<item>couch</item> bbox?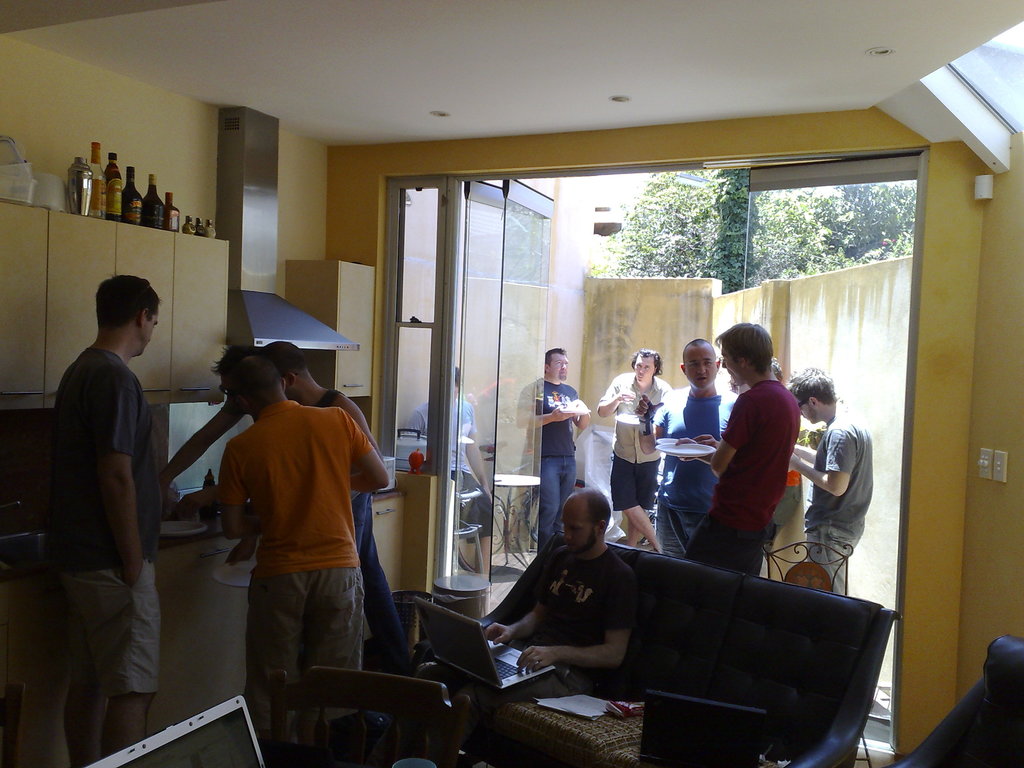
Rect(412, 542, 893, 767)
